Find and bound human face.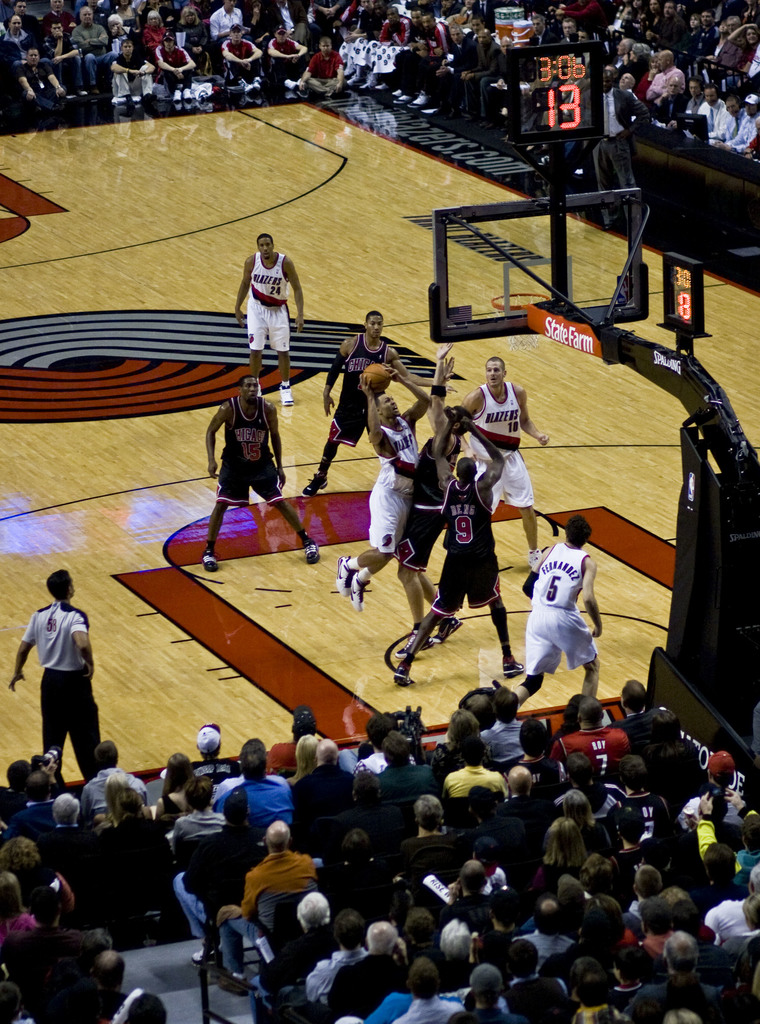
Bound: {"left": 259, "top": 241, "right": 272, "bottom": 256}.
